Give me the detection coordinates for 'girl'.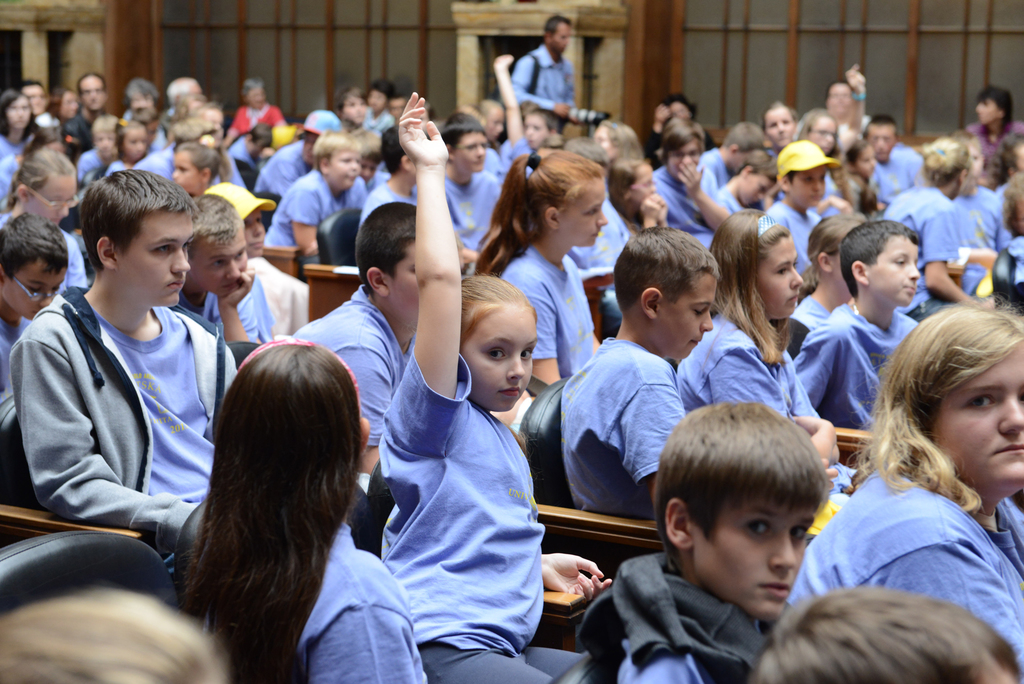
171 136 230 195.
